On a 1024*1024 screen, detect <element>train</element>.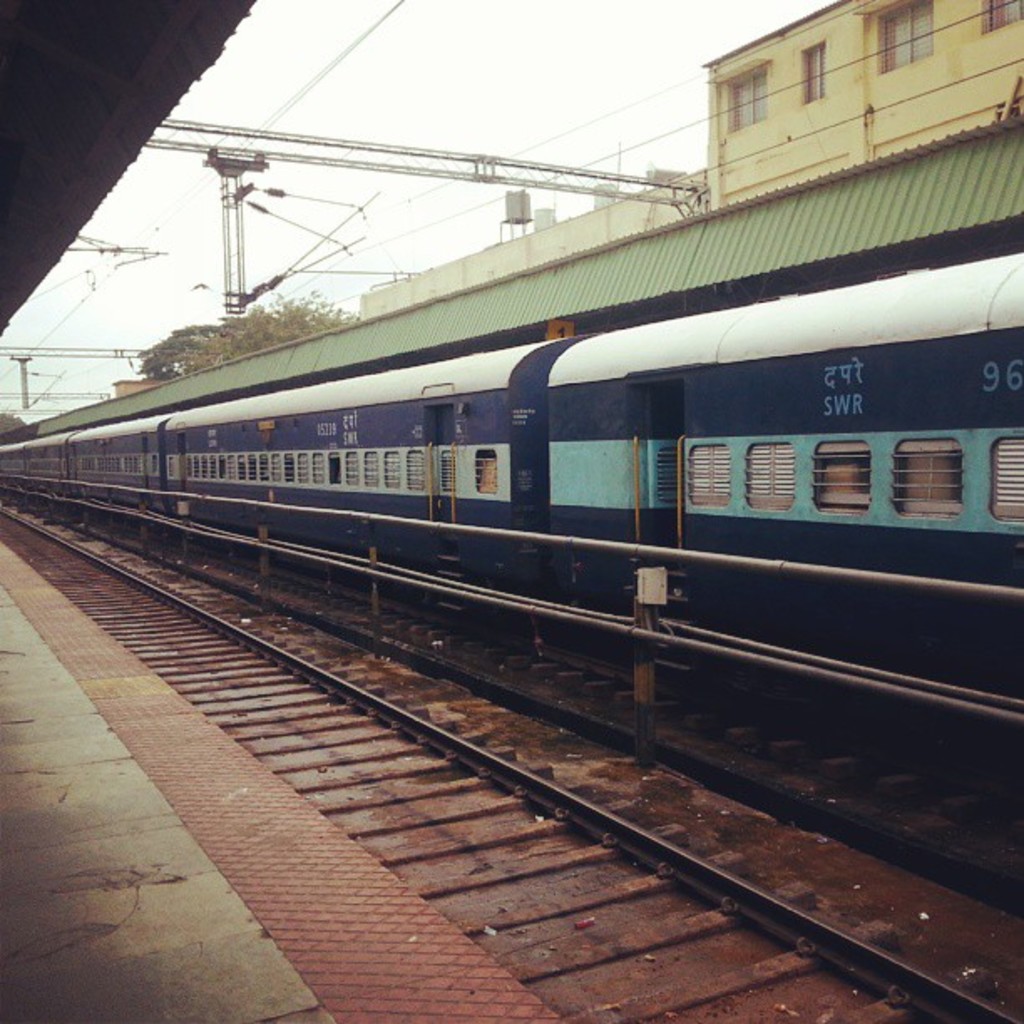
box=[2, 238, 1022, 768].
